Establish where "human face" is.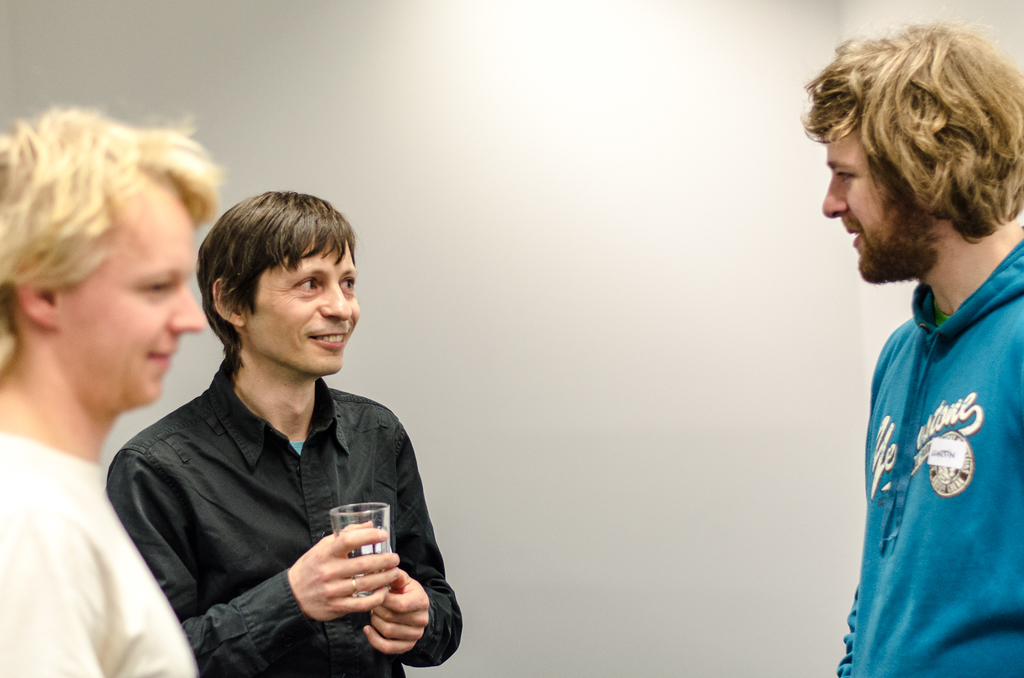
Established at [77, 198, 204, 414].
